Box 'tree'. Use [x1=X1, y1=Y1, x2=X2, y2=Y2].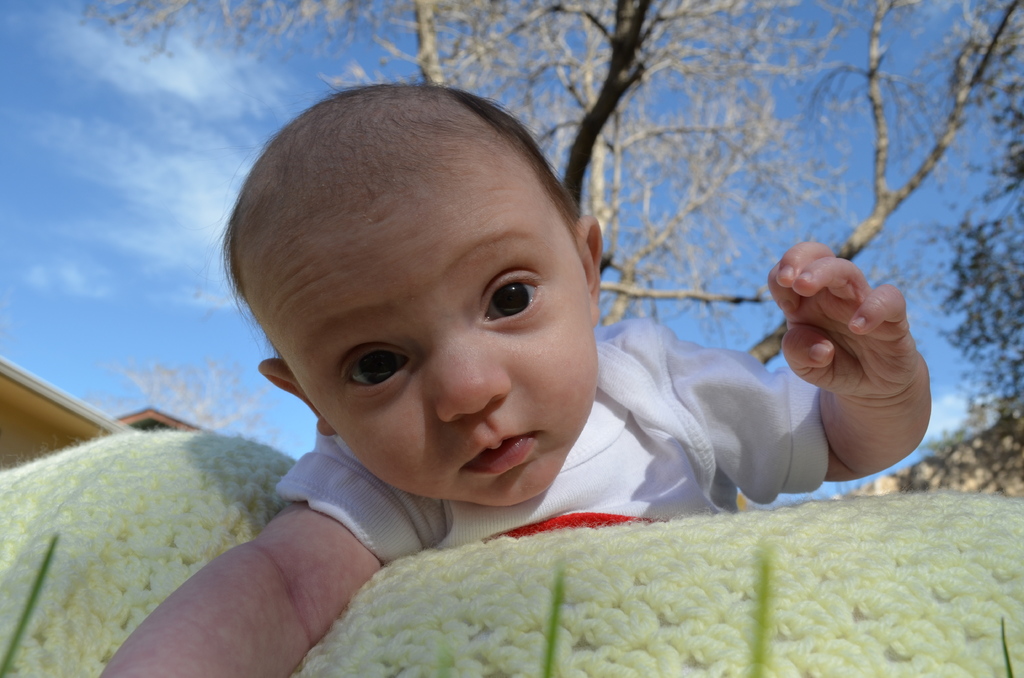
[x1=74, y1=0, x2=1023, y2=367].
